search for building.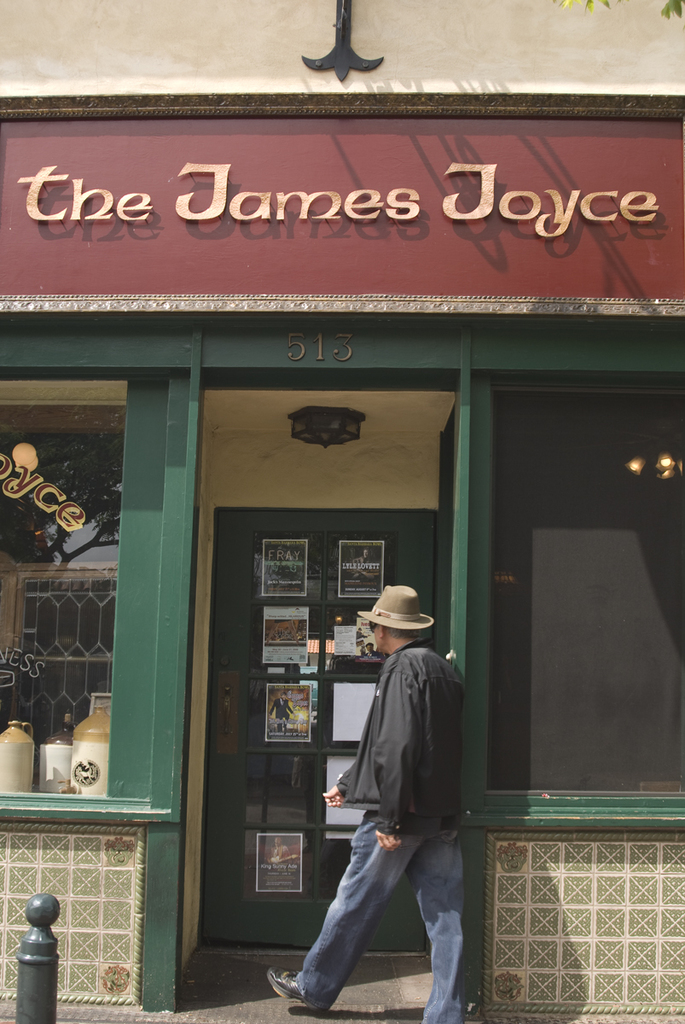
Found at 0 0 684 1023.
